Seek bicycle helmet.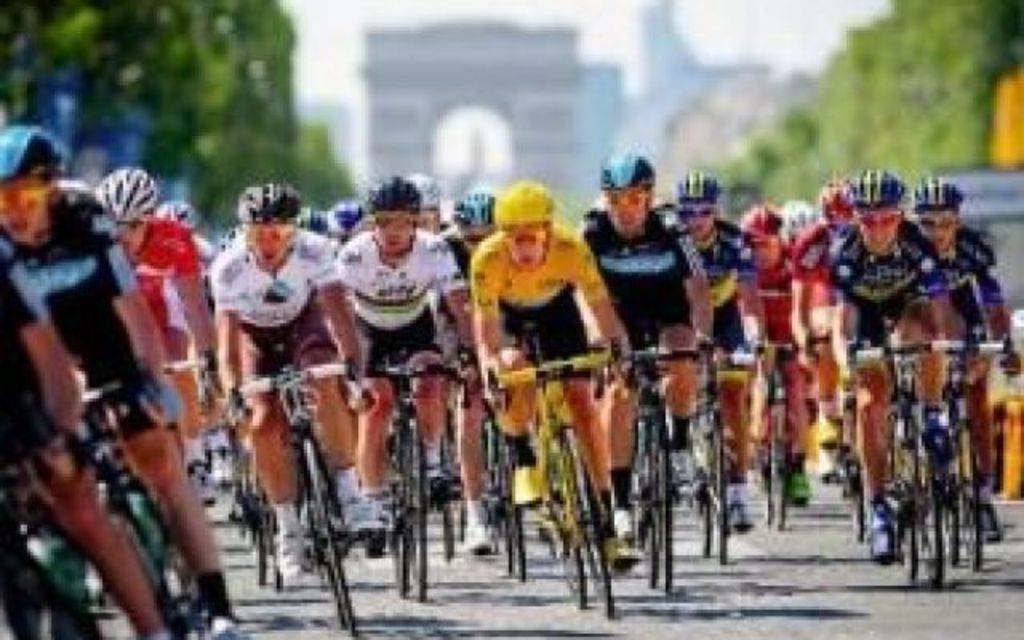
[left=848, top=162, right=901, bottom=206].
